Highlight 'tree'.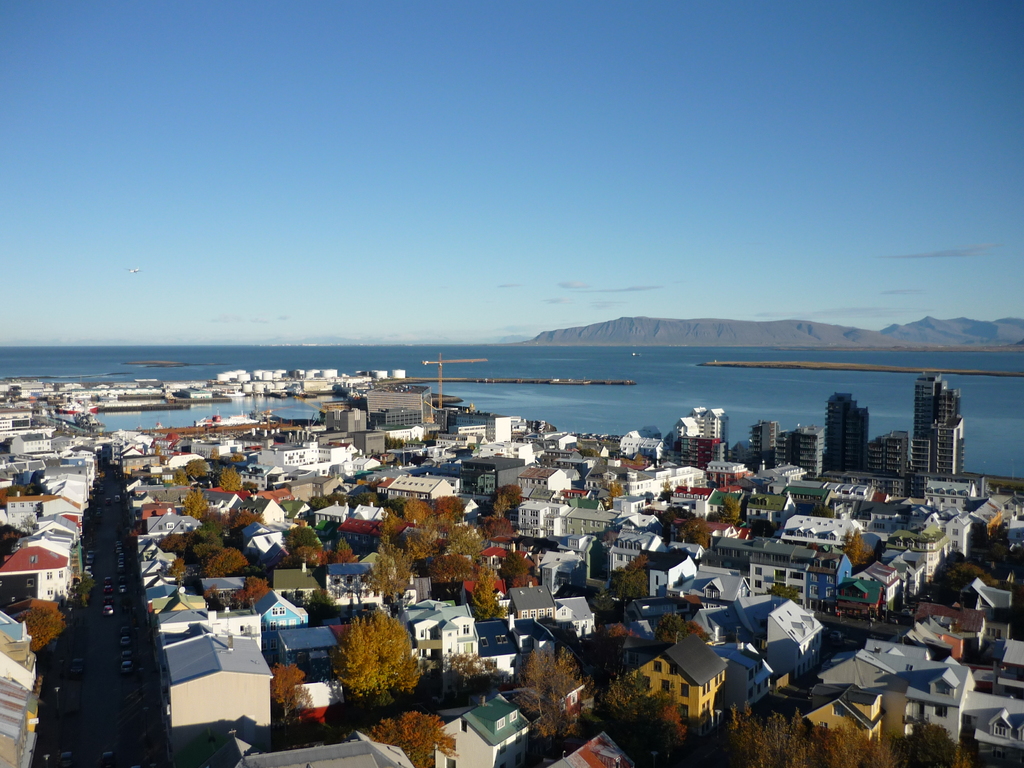
Highlighted region: {"x1": 170, "y1": 557, "x2": 189, "y2": 587}.
